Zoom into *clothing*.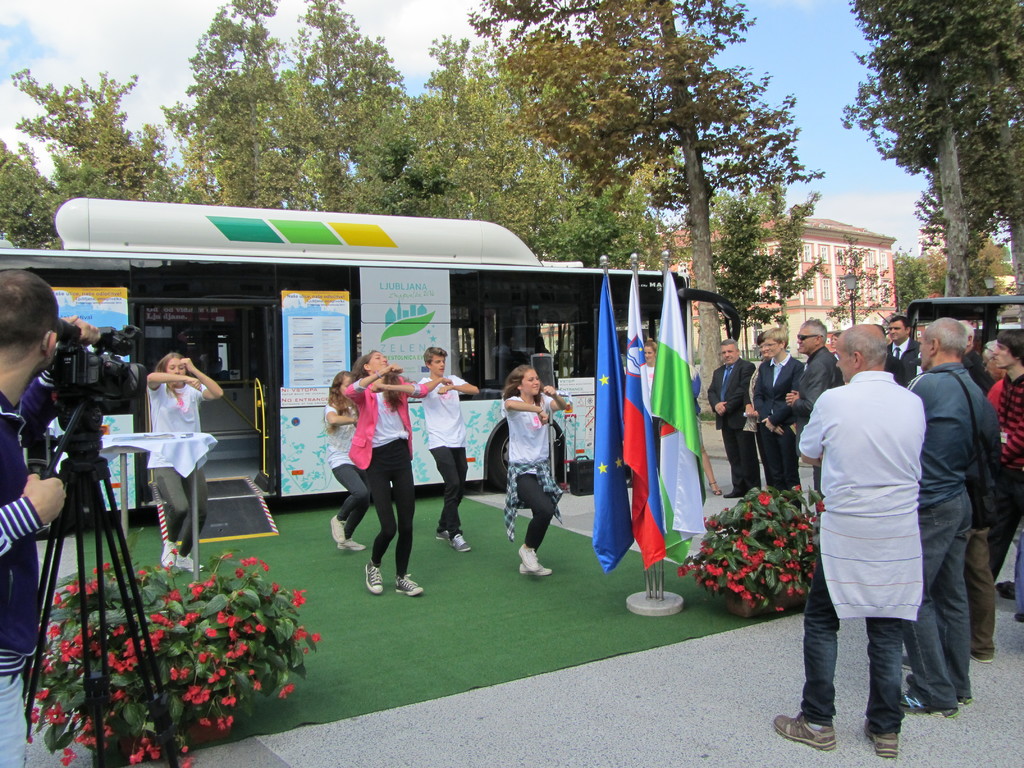
Zoom target: (319, 400, 365, 518).
